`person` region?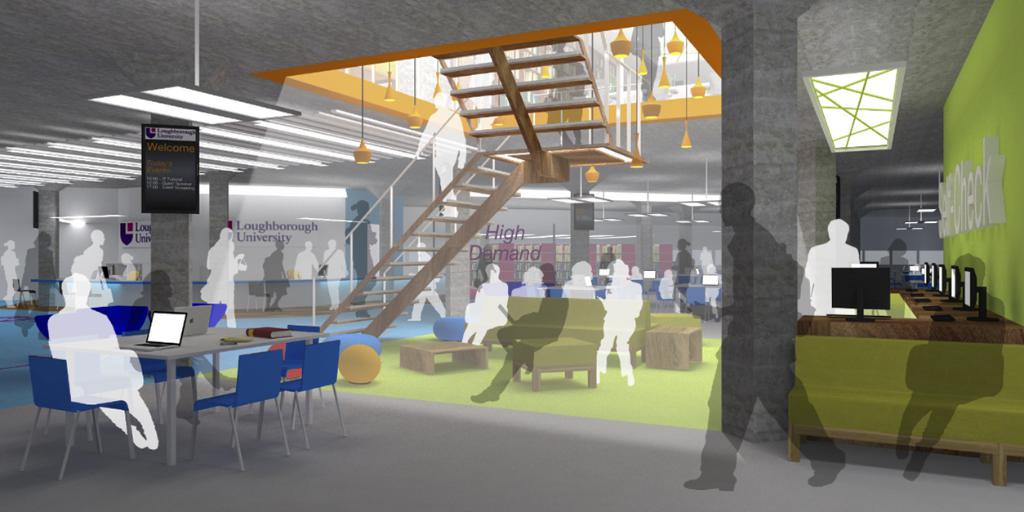
(x1=26, y1=235, x2=65, y2=332)
